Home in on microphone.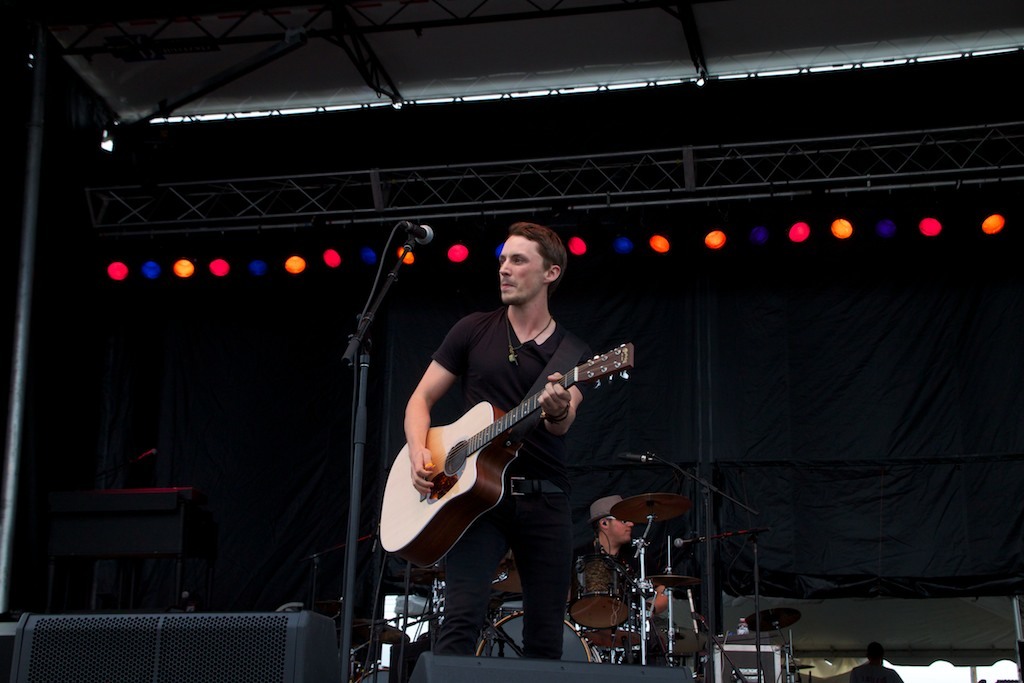
Homed in at <region>672, 533, 710, 549</region>.
